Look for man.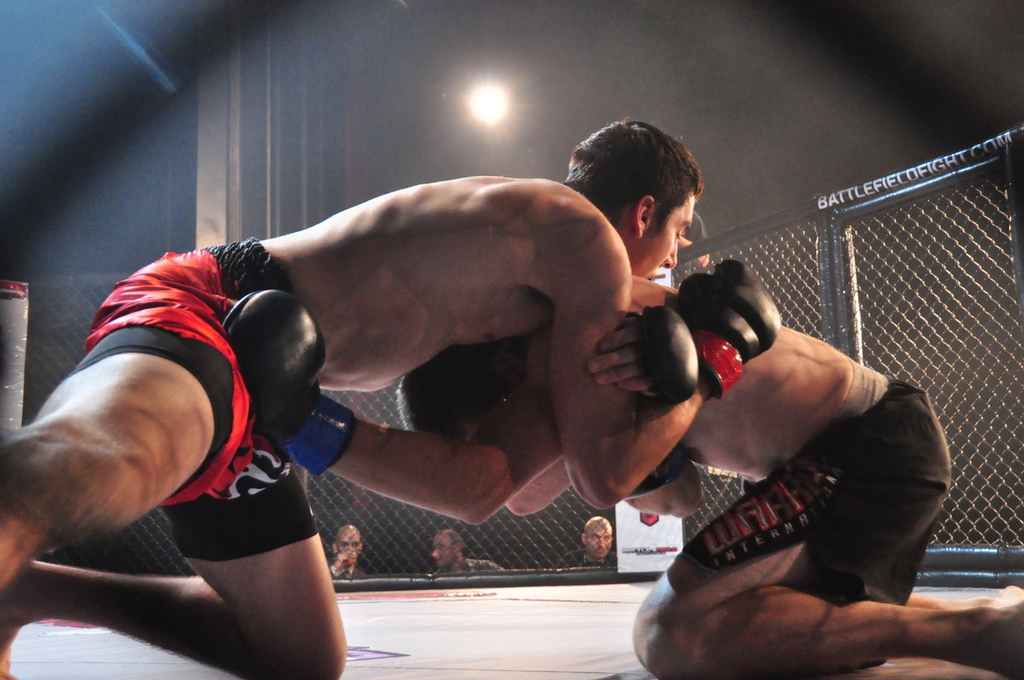
Found: box(328, 520, 370, 577).
